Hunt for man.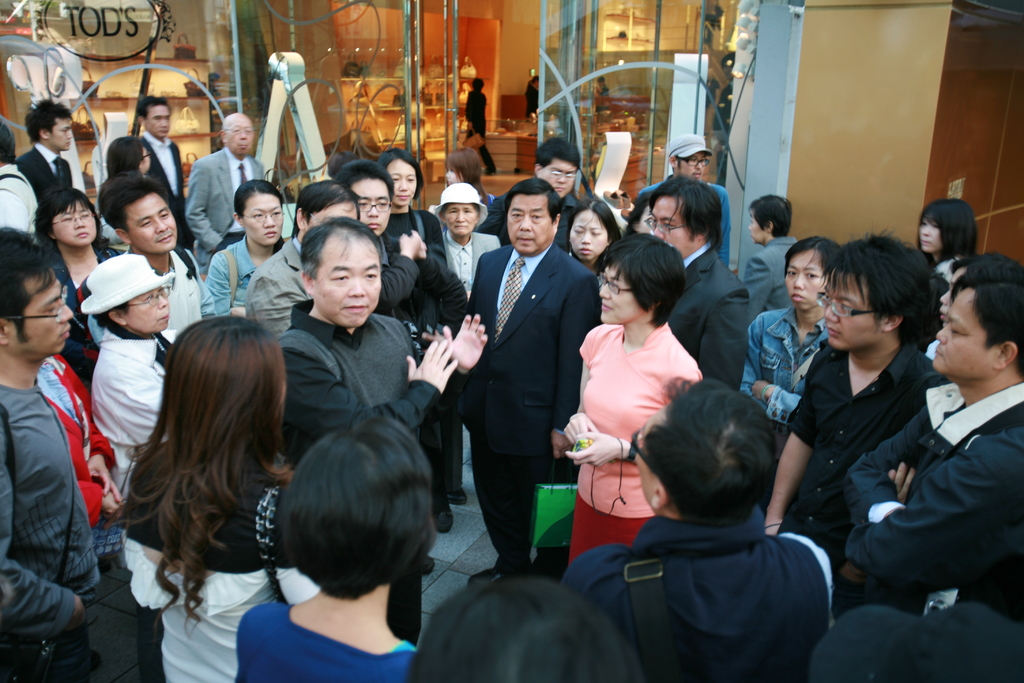
Hunted down at <box>15,95,73,206</box>.
